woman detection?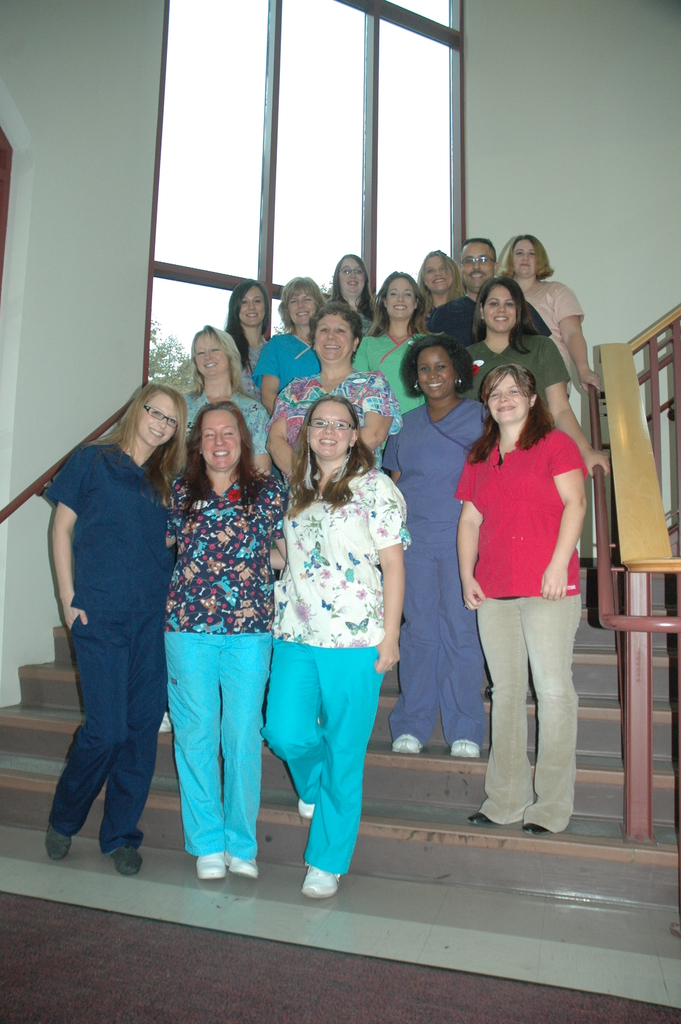
373:332:503:753
